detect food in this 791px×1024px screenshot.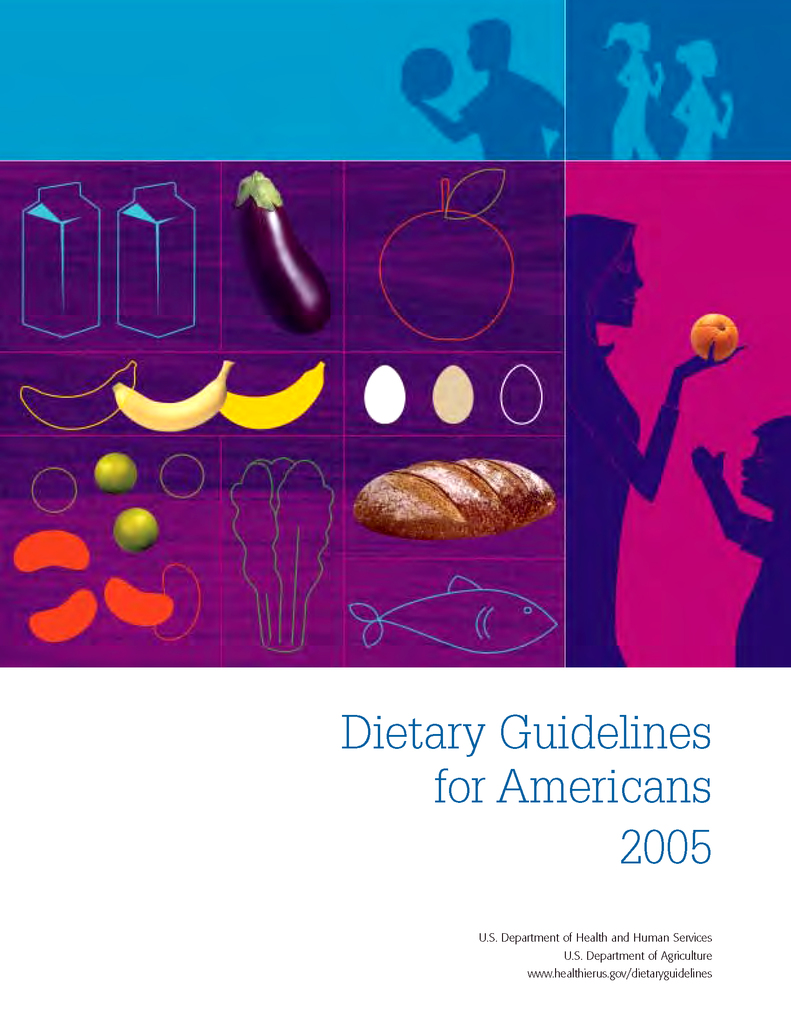
Detection: 367, 157, 552, 346.
